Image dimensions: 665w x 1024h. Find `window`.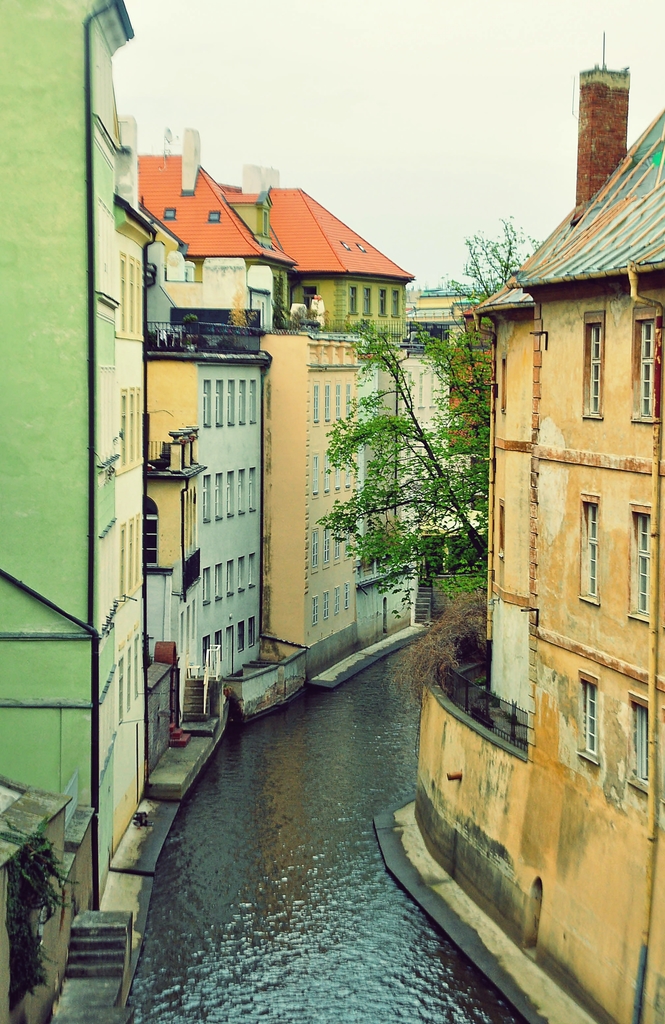
312, 385, 319, 421.
